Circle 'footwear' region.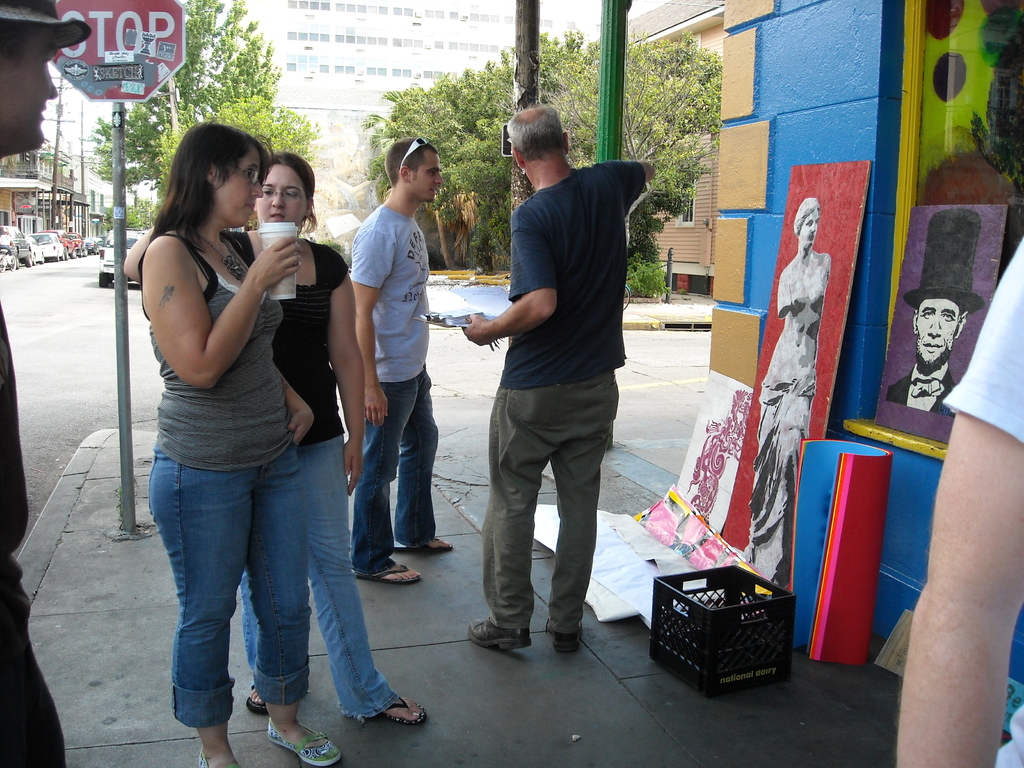
Region: (left=386, top=691, right=431, bottom=728).
